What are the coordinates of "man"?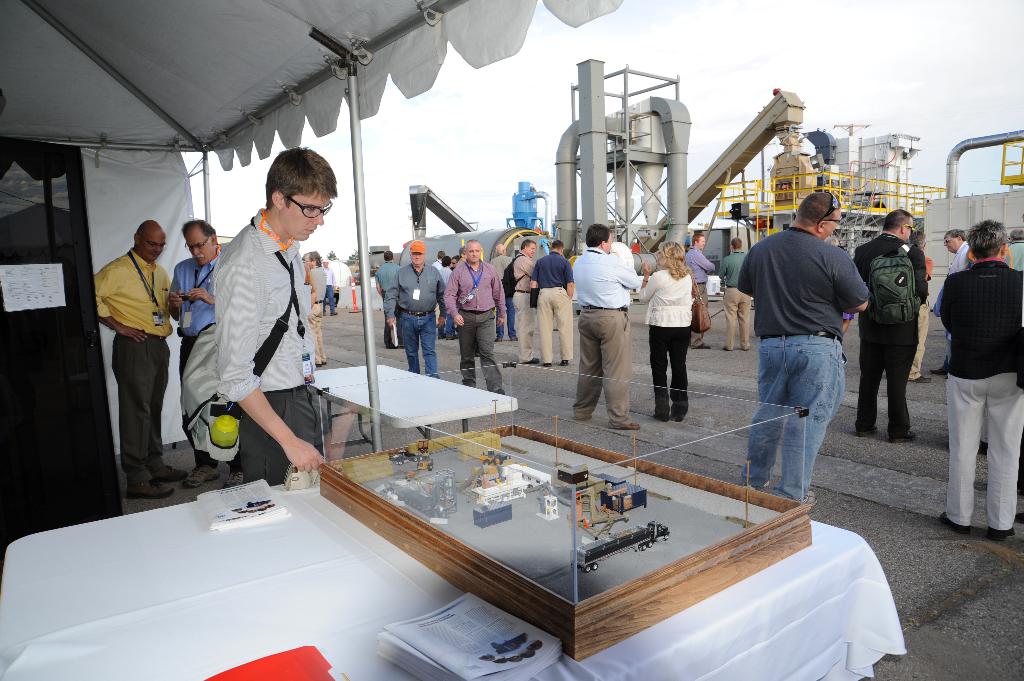
x1=166, y1=217, x2=225, y2=493.
